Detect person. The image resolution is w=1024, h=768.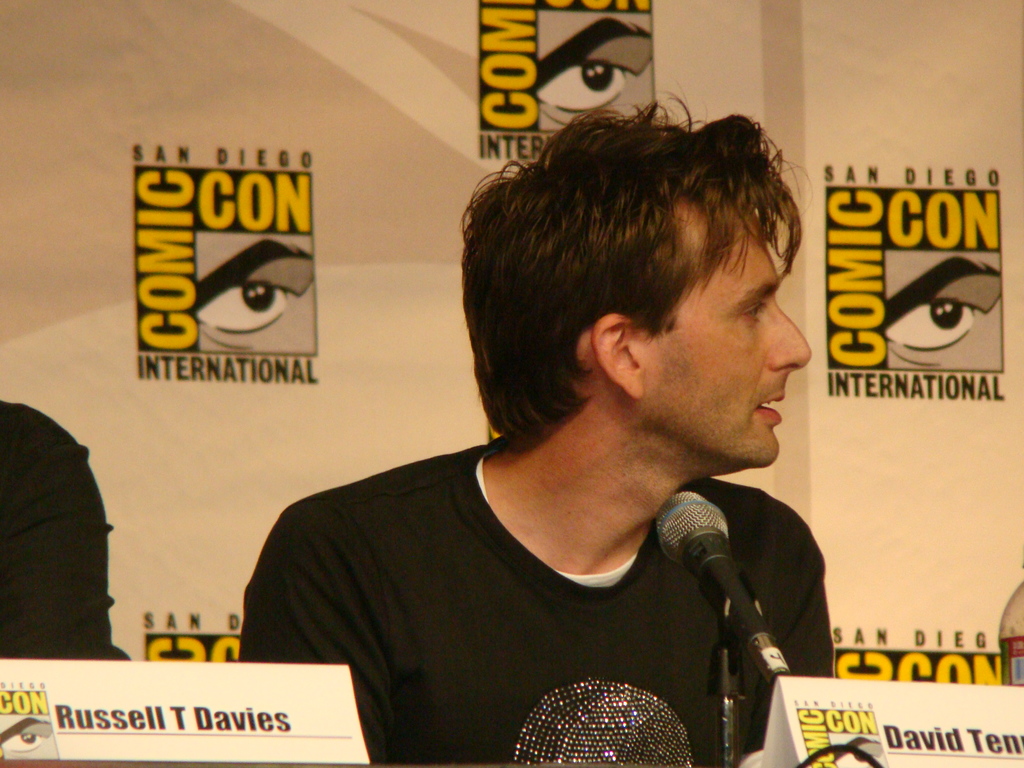
box(212, 124, 879, 759).
